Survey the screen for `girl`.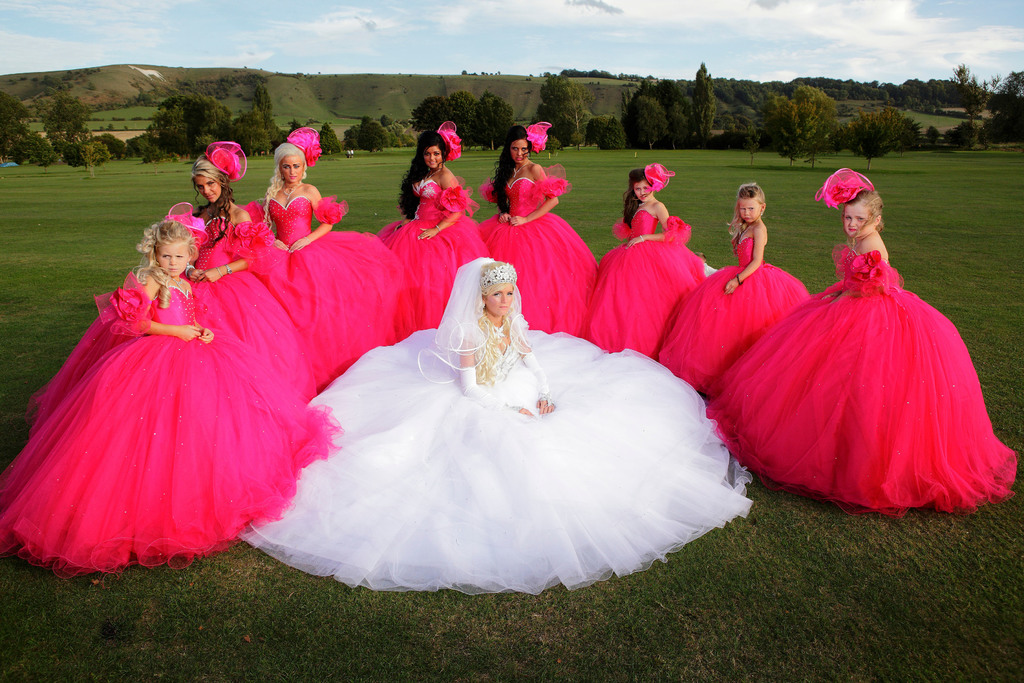
Survey found: crop(374, 117, 492, 339).
